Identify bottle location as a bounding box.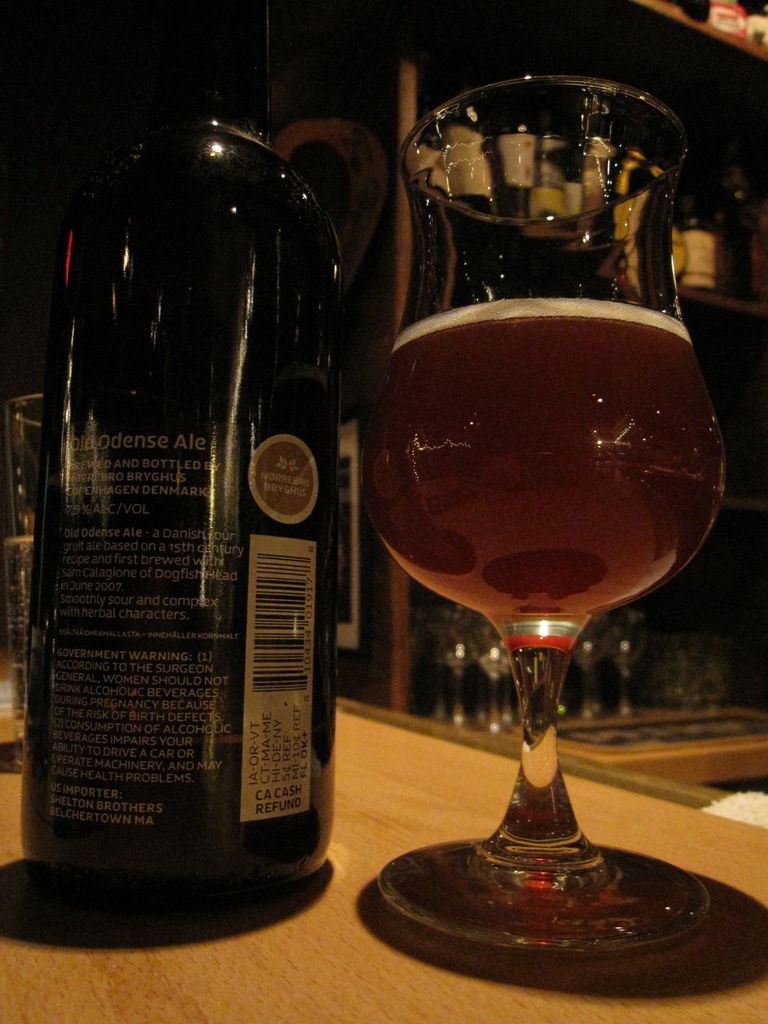
(left=398, top=120, right=479, bottom=227).
